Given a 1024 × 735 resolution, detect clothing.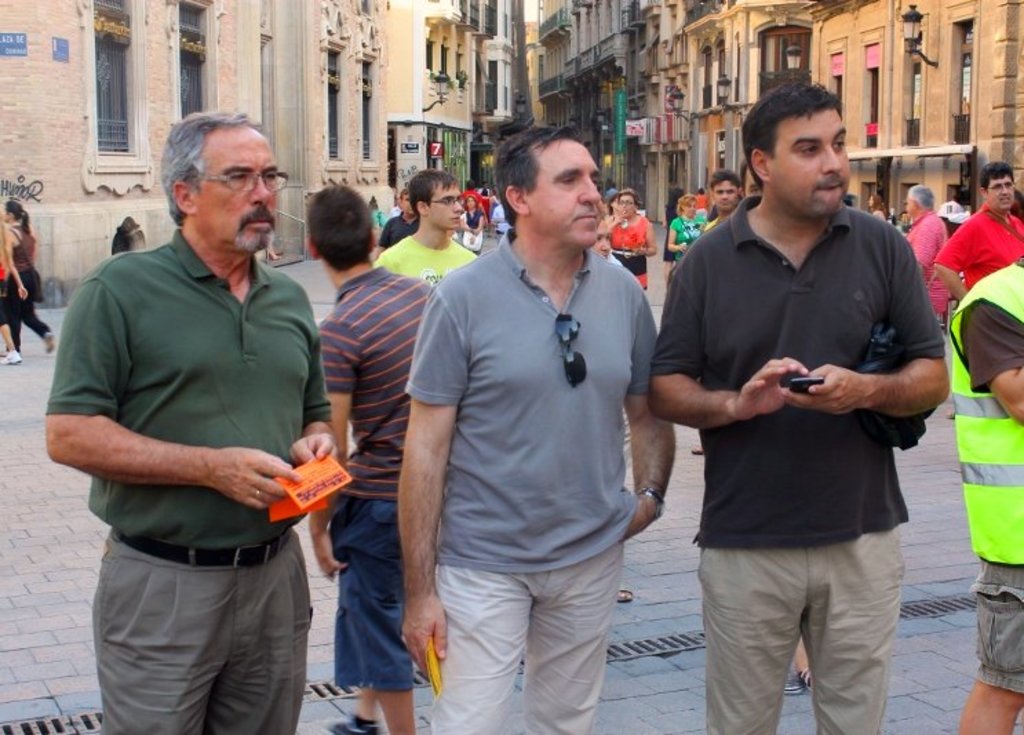
<bbox>645, 186, 950, 734</bbox>.
